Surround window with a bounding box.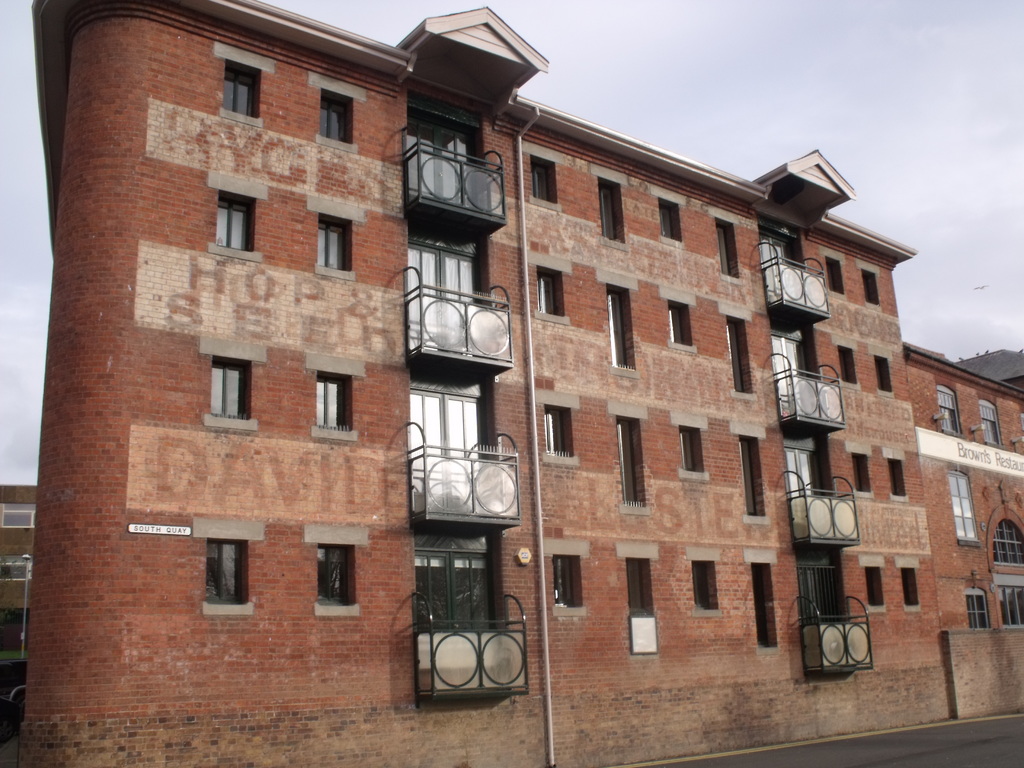
666:303:691:347.
